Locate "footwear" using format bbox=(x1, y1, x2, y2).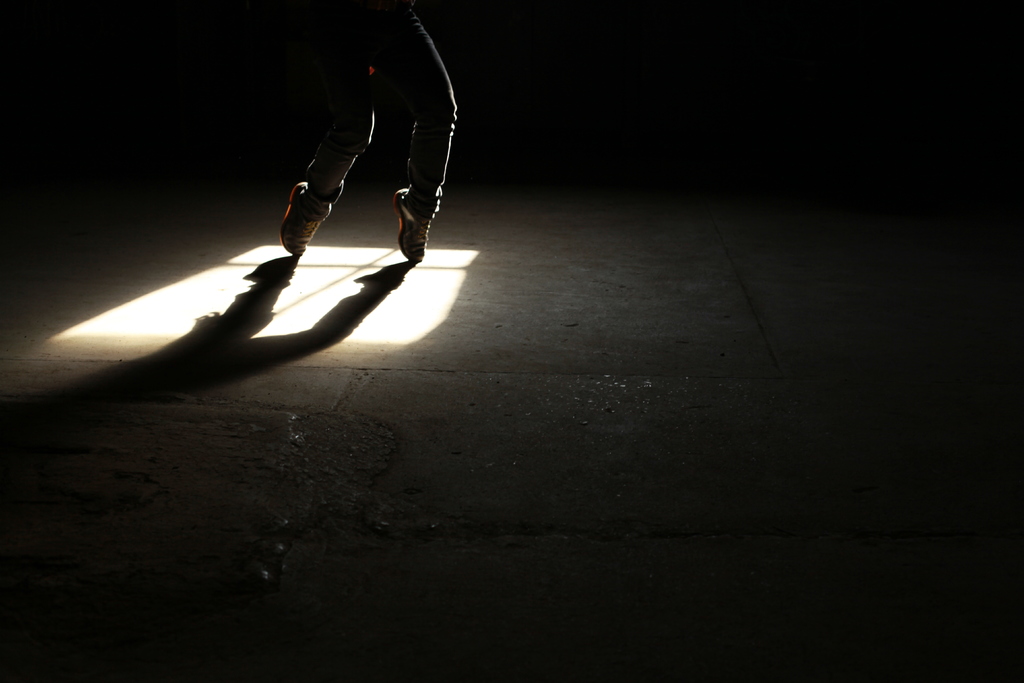
bbox=(275, 182, 328, 257).
